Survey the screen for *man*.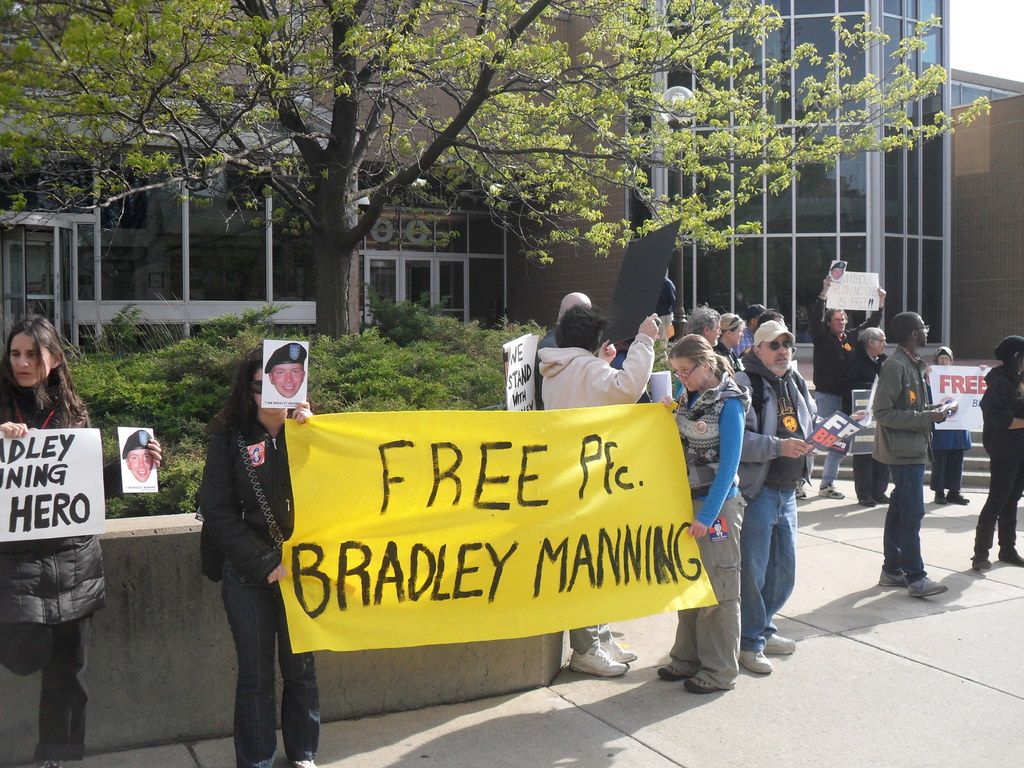
Survey found: <box>813,271,867,509</box>.
